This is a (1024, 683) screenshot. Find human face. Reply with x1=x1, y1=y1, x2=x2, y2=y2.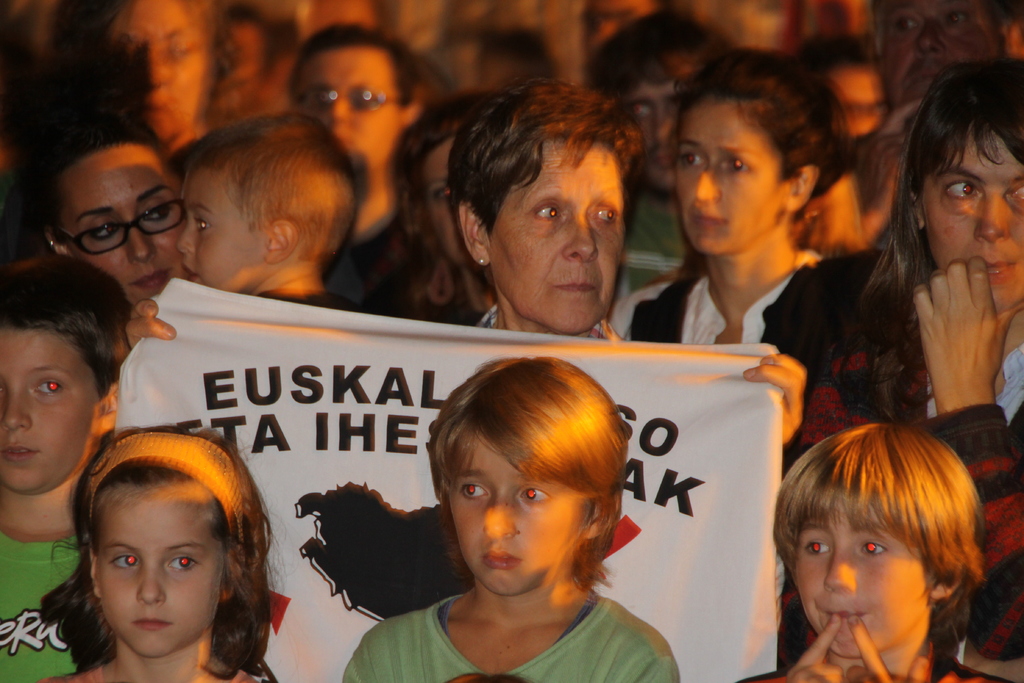
x1=796, y1=502, x2=931, y2=656.
